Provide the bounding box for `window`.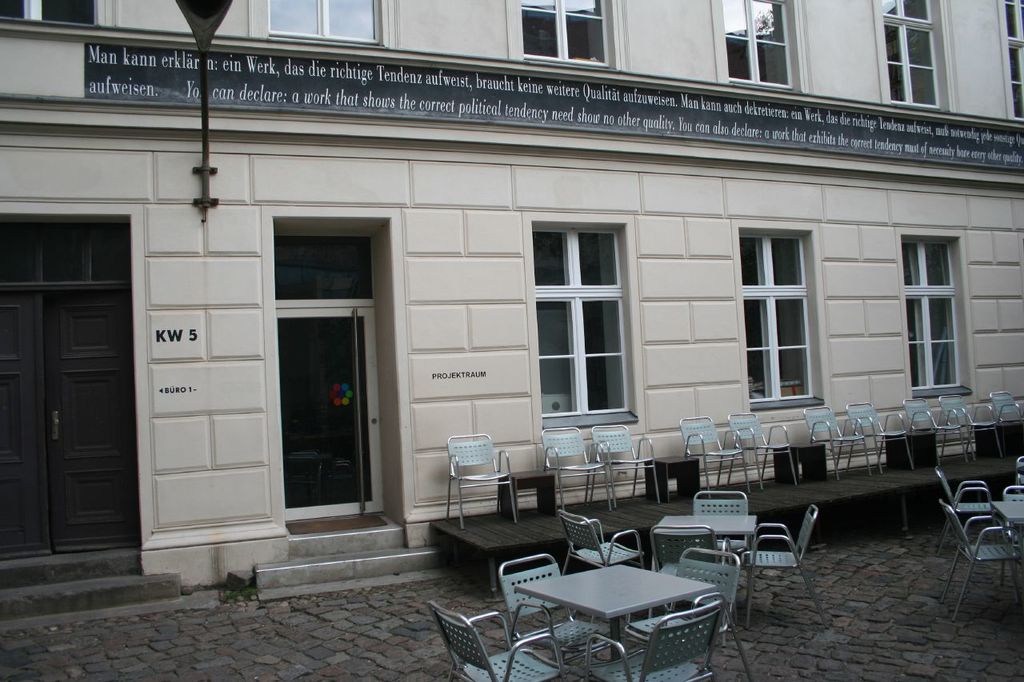
(1004,2,1023,118).
